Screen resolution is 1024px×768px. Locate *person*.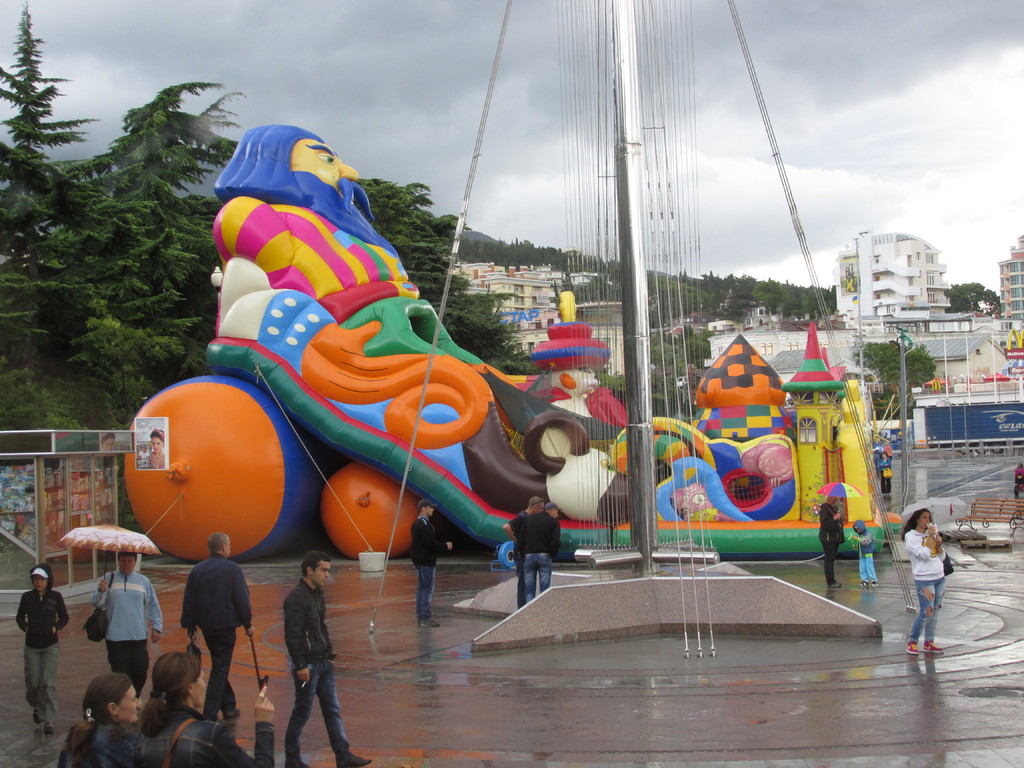
Rect(6, 561, 58, 730).
